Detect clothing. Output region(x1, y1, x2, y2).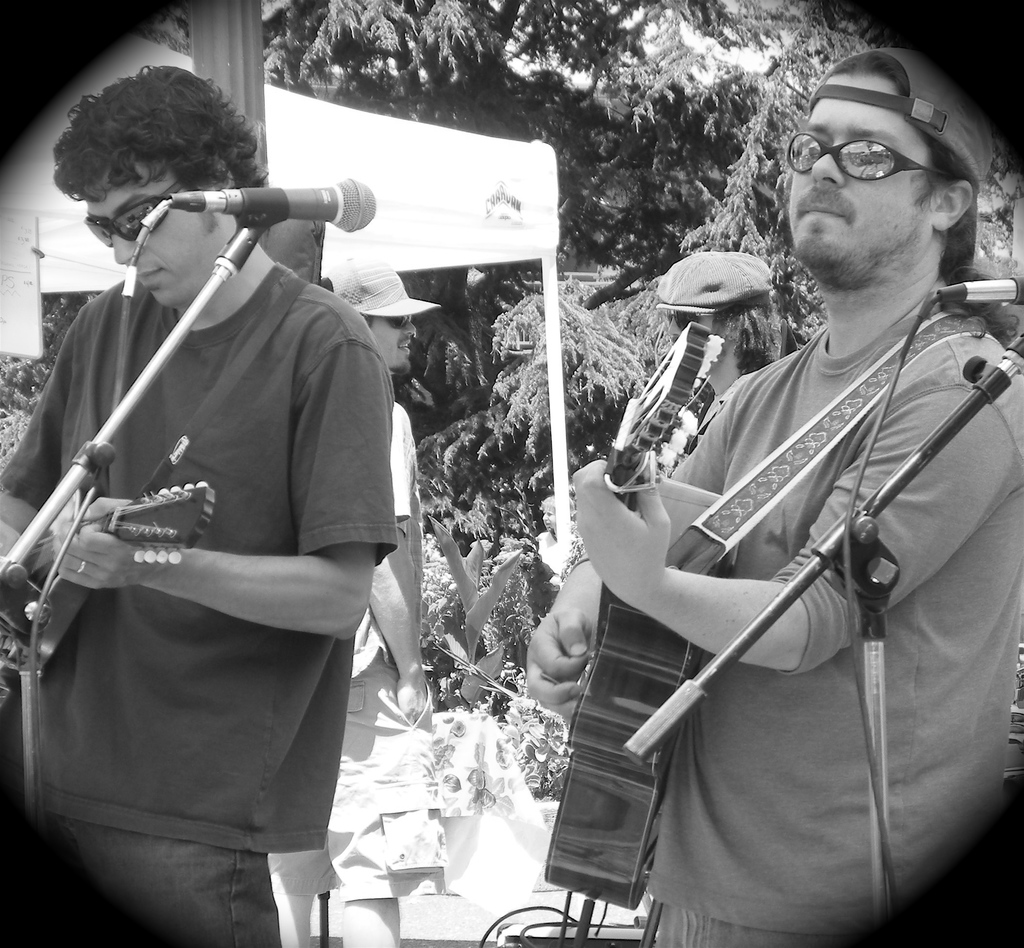
region(0, 257, 390, 947).
